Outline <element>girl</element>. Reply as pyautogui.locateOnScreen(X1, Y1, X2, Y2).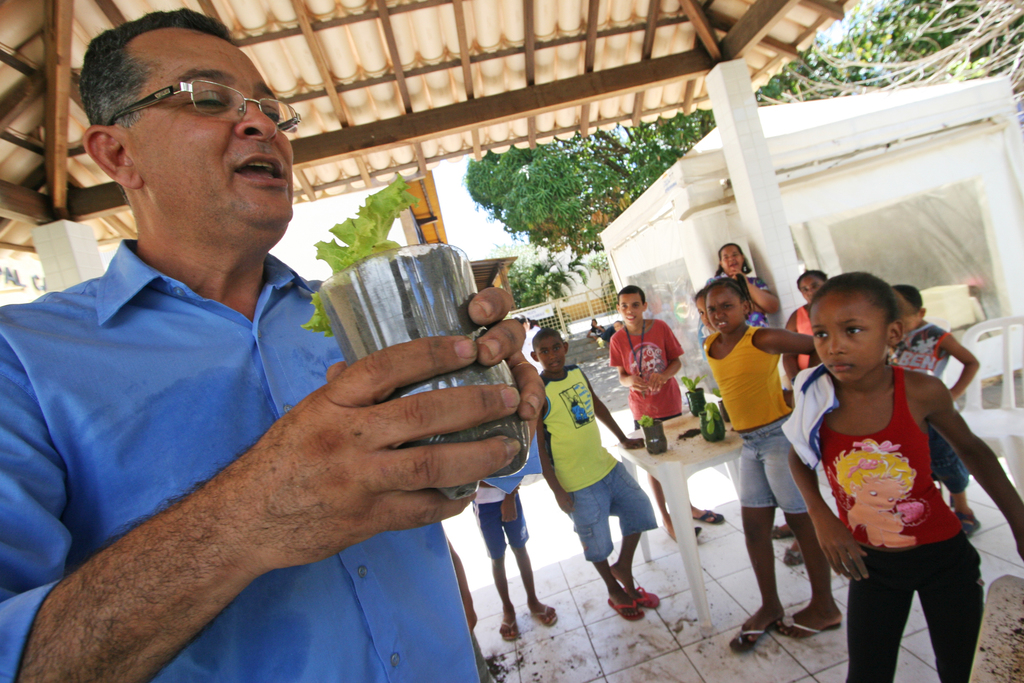
pyautogui.locateOnScreen(586, 320, 612, 339).
